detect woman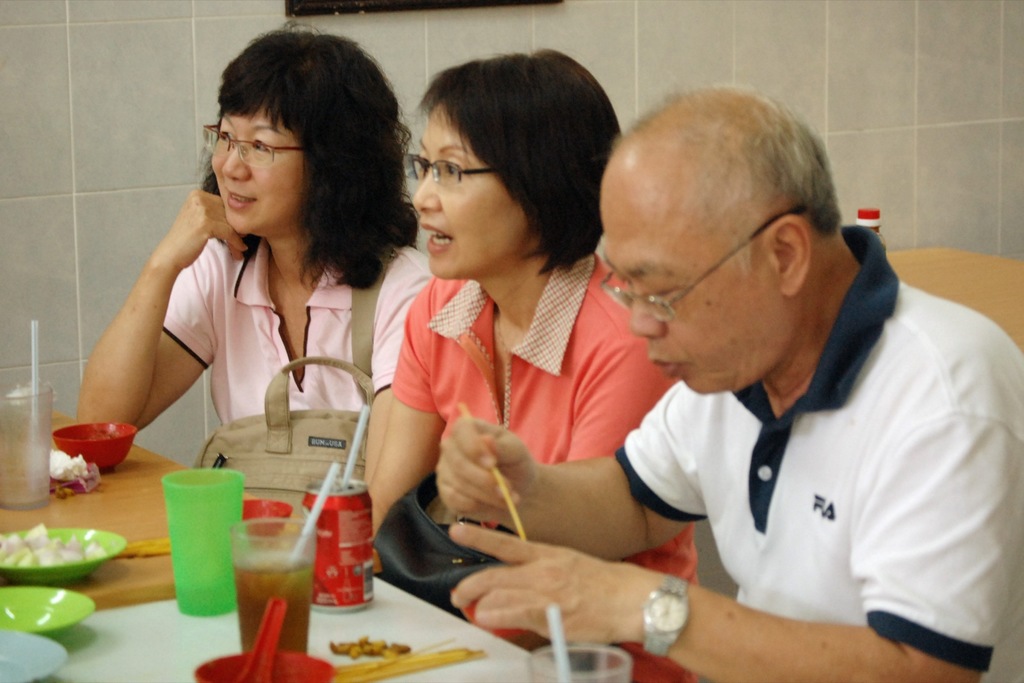
x1=342 y1=35 x2=701 y2=682
